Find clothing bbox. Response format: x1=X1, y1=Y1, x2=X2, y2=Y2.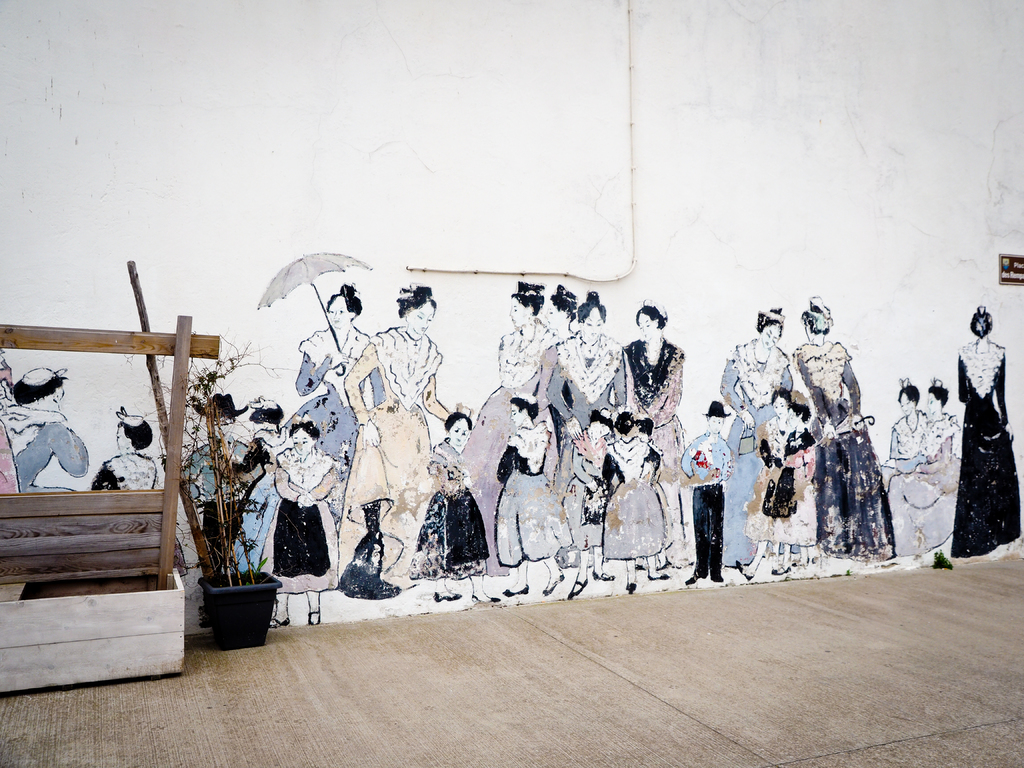
x1=618, y1=336, x2=693, y2=563.
